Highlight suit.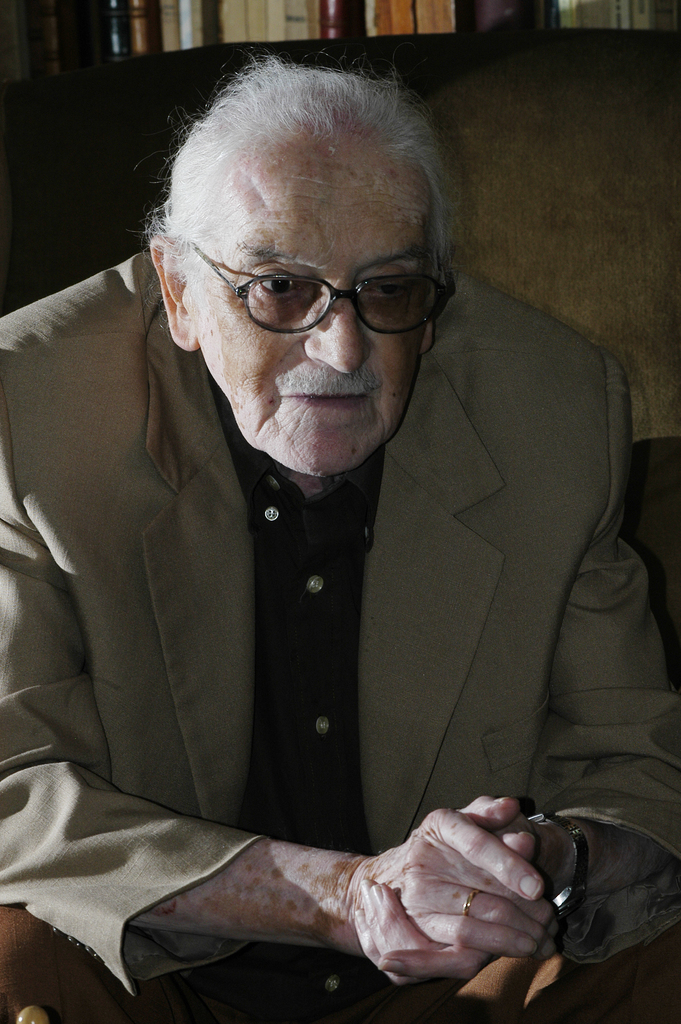
Highlighted region: bbox(10, 204, 651, 1002).
